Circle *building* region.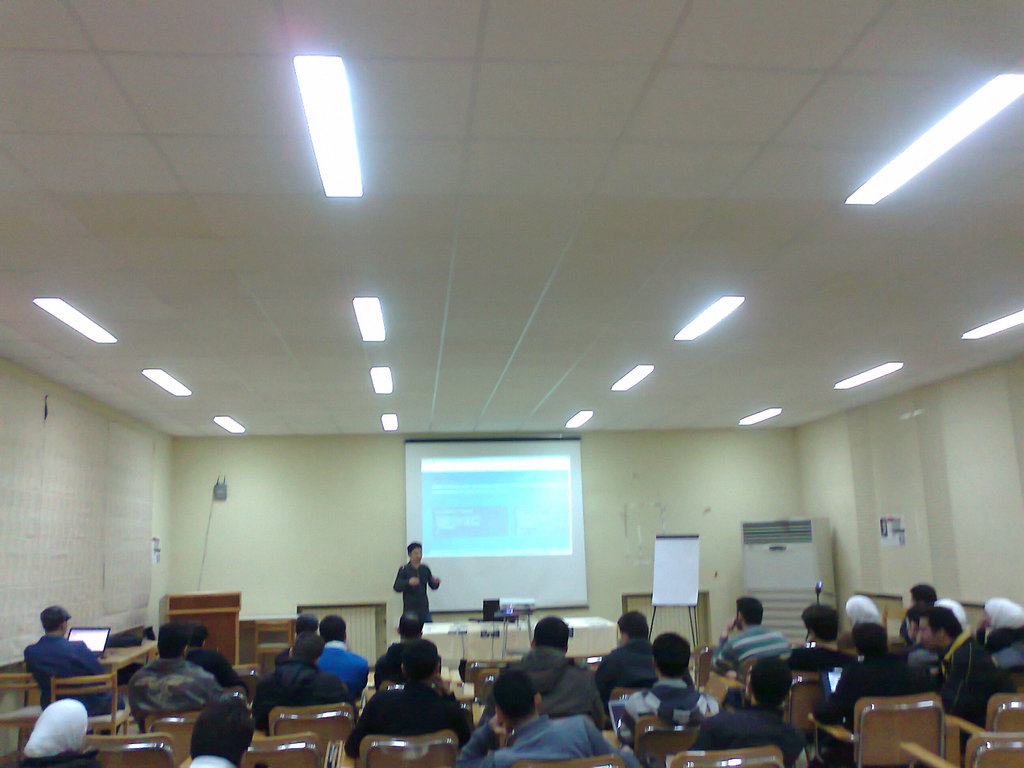
Region: bbox(0, 0, 1023, 674).
